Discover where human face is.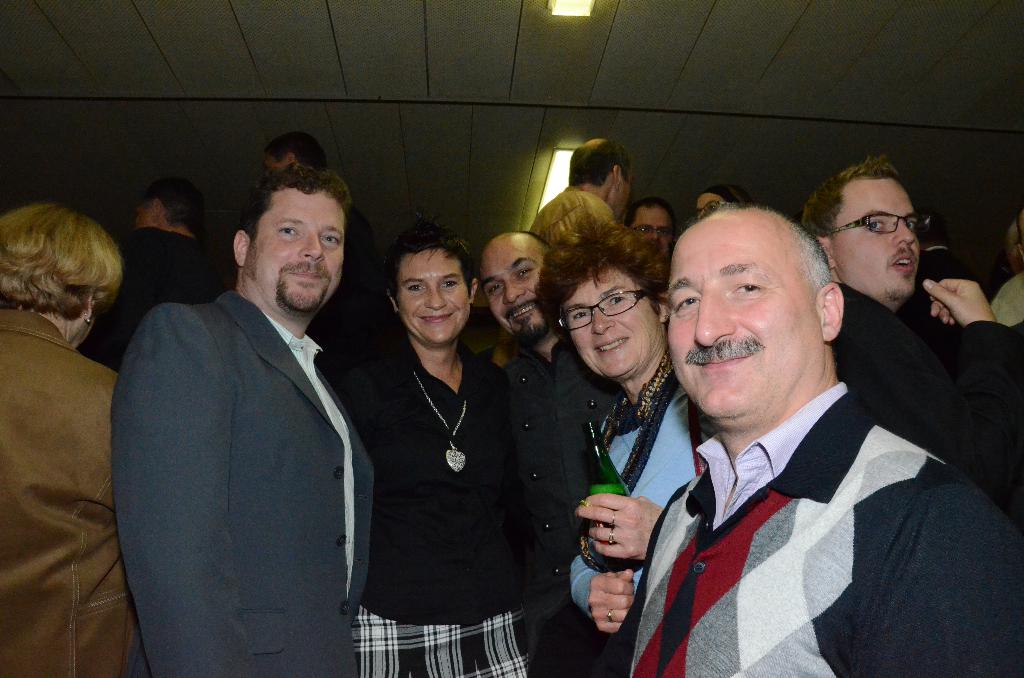
Discovered at BBox(635, 207, 675, 241).
